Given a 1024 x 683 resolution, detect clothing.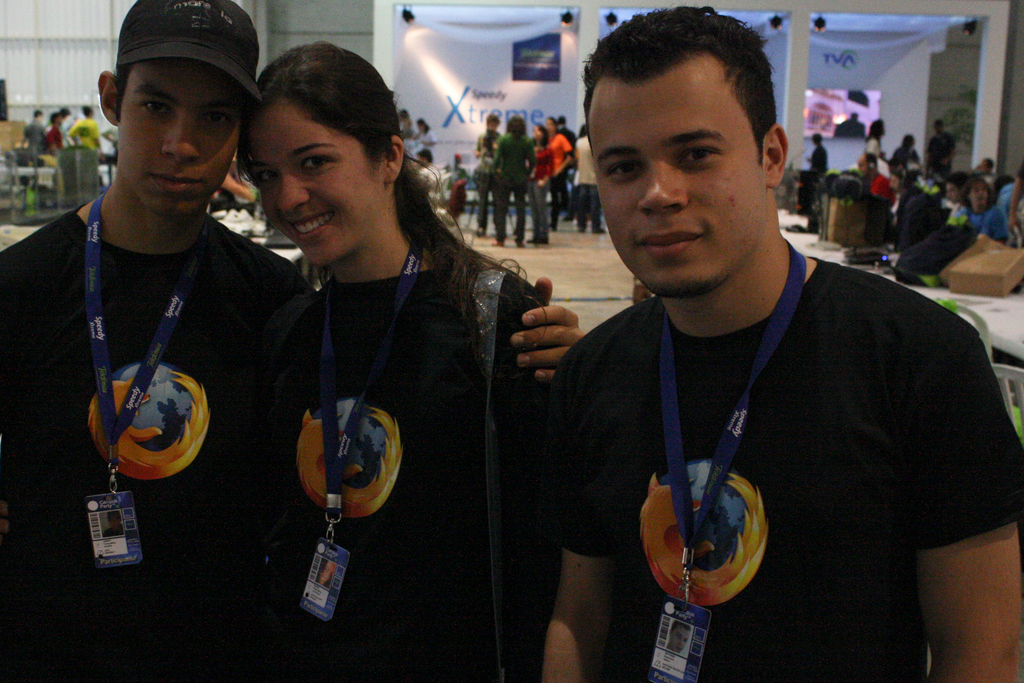
416,167,442,199.
